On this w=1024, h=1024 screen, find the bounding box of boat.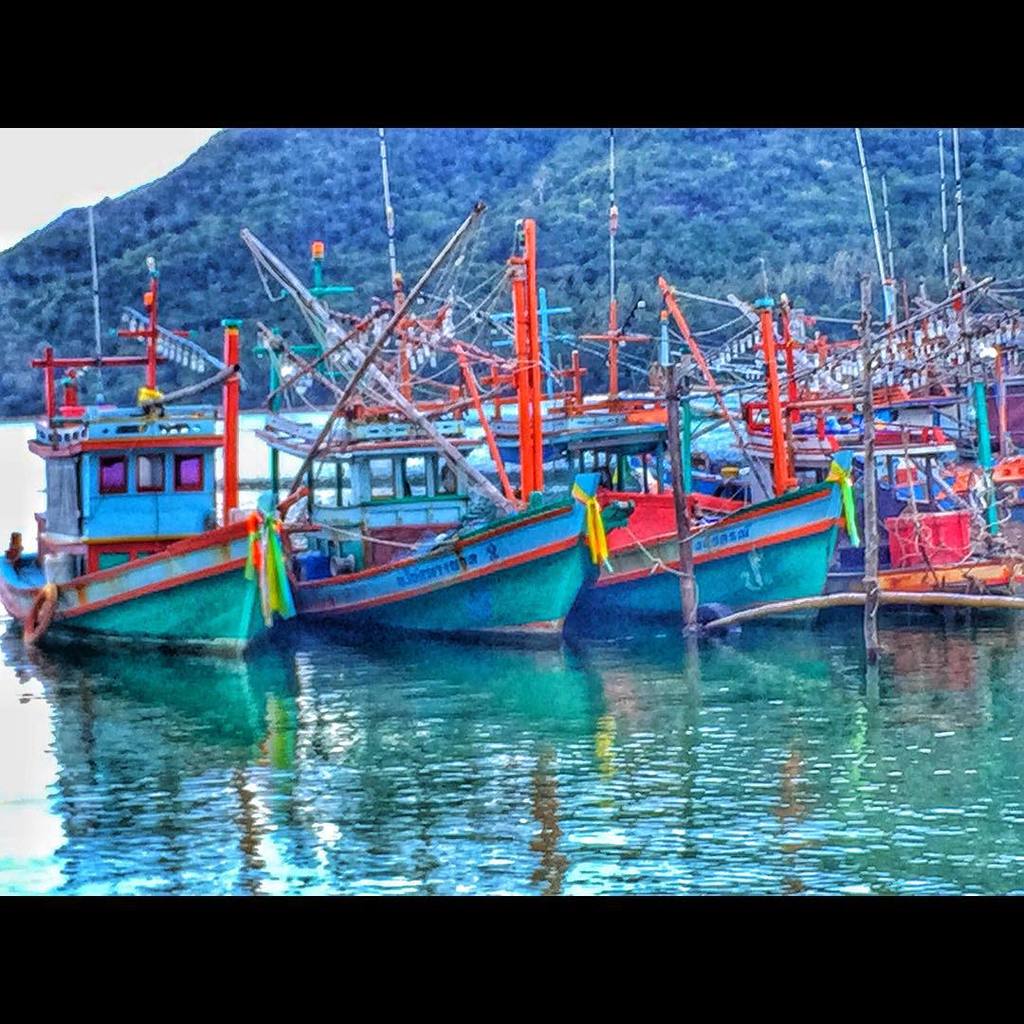
Bounding box: Rect(577, 120, 853, 634).
